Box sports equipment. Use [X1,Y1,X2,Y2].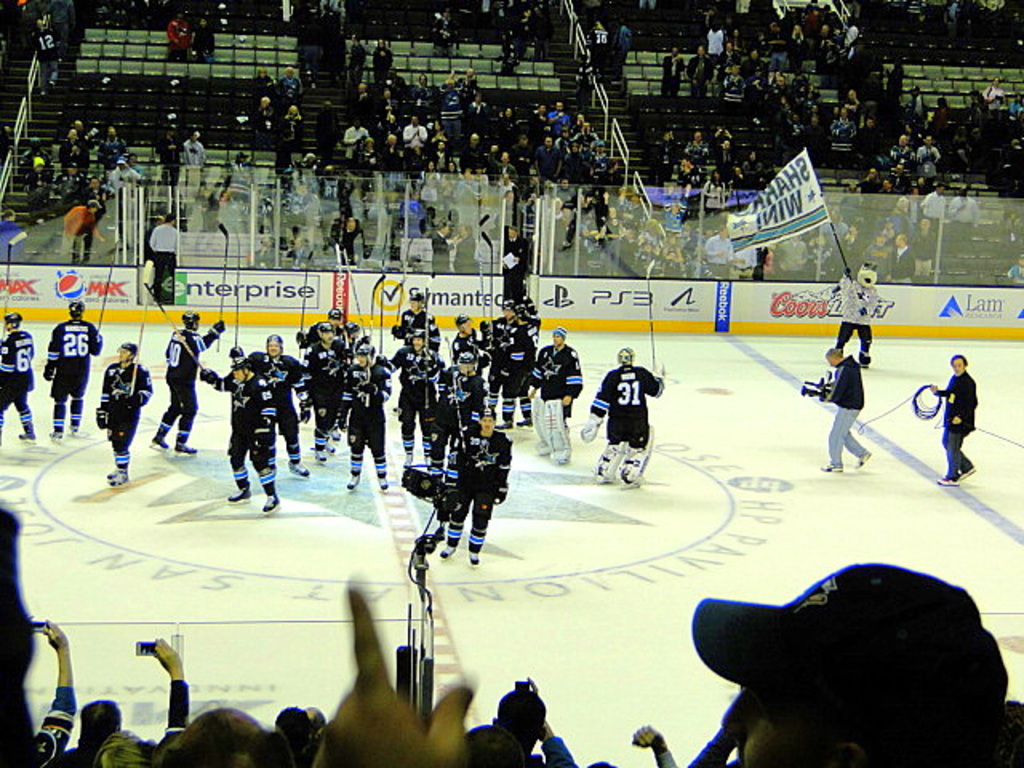
[392,230,416,341].
